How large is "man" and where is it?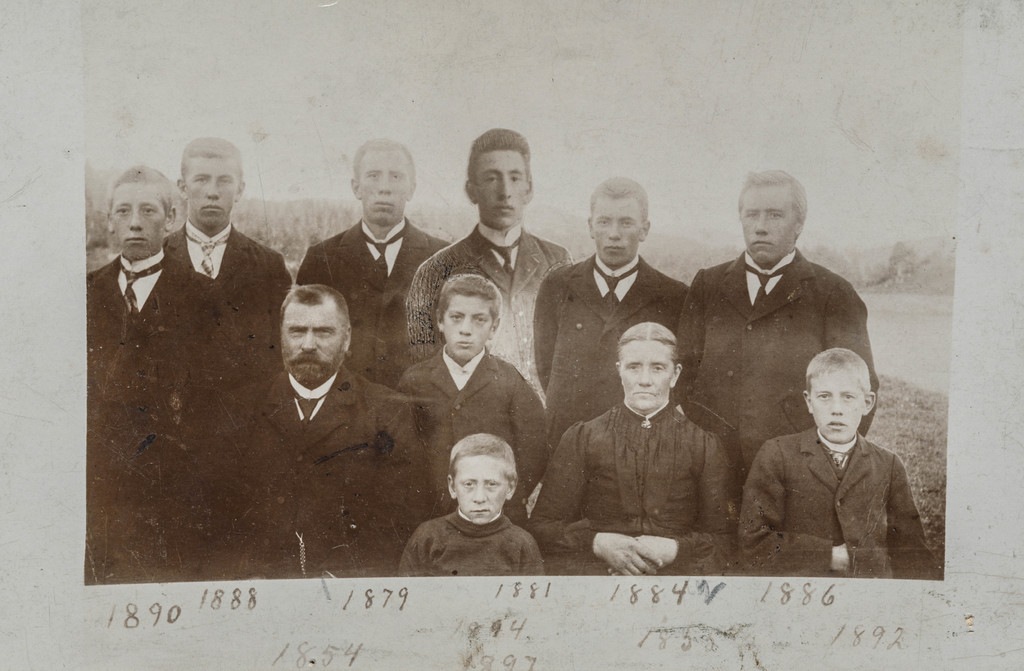
Bounding box: x1=405 y1=128 x2=573 y2=410.
